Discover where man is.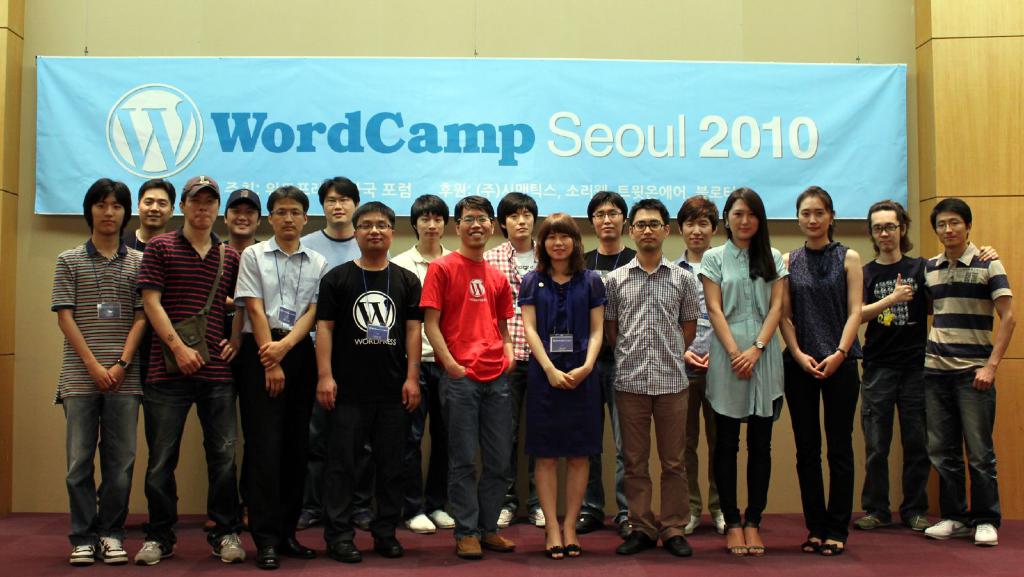
Discovered at [289,175,371,528].
